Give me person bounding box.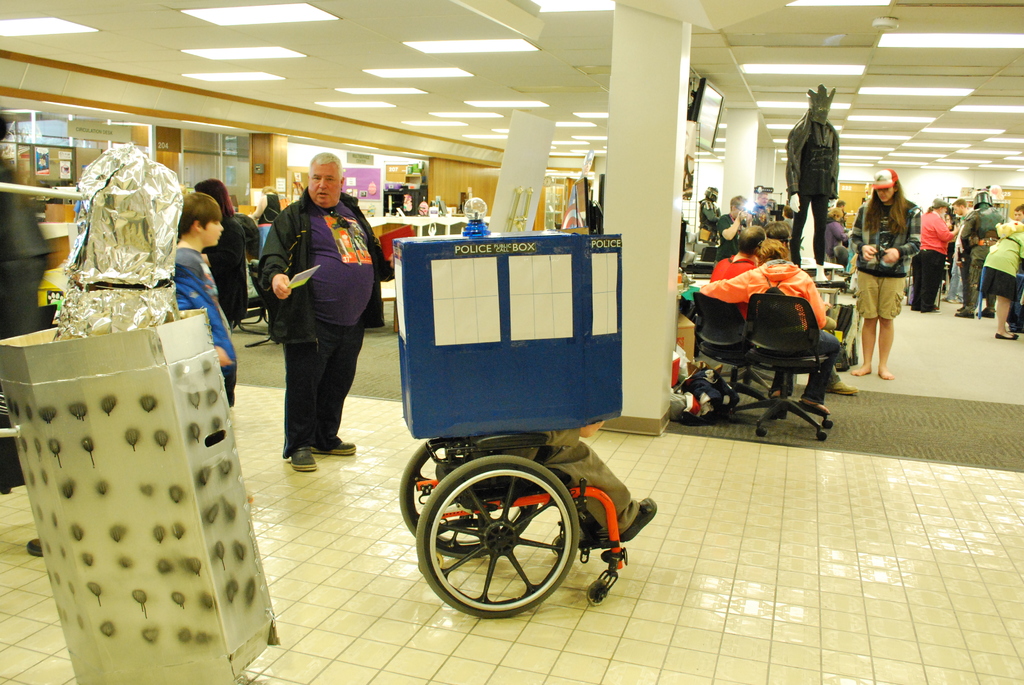
pyautogui.locateOnScreen(460, 421, 658, 553).
